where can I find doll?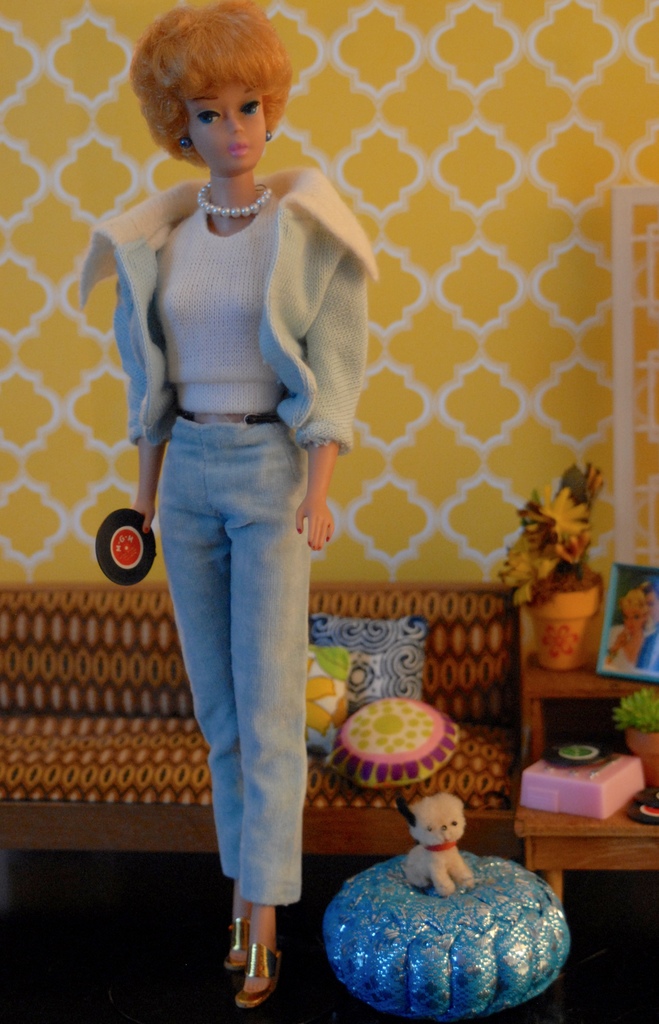
You can find it at locate(77, 0, 382, 1009).
